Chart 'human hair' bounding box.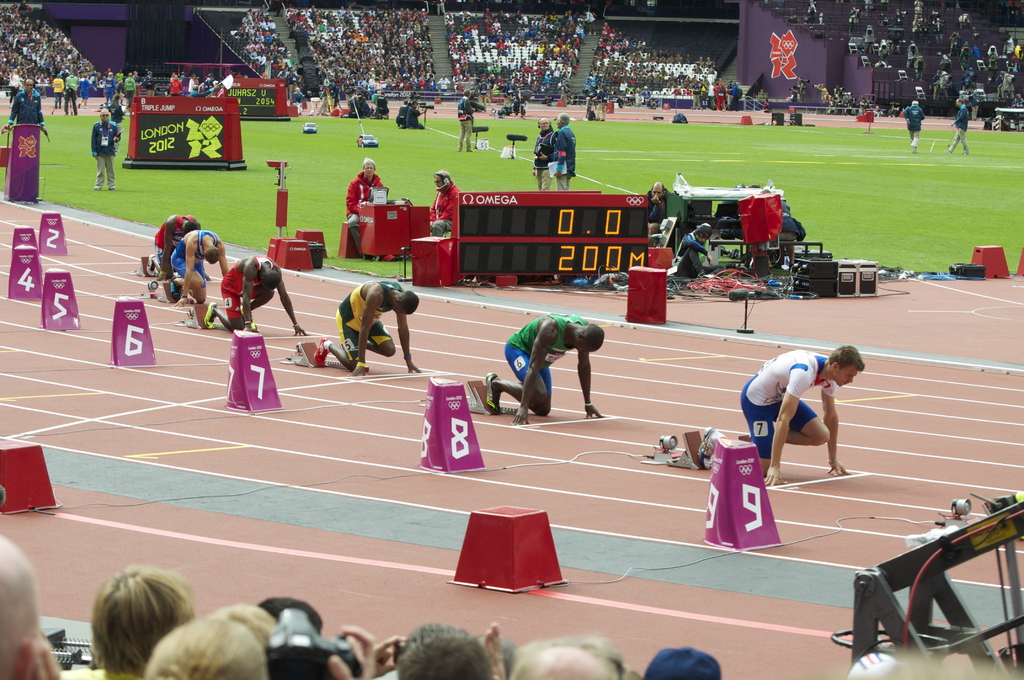
Charted: left=435, top=170, right=450, bottom=183.
